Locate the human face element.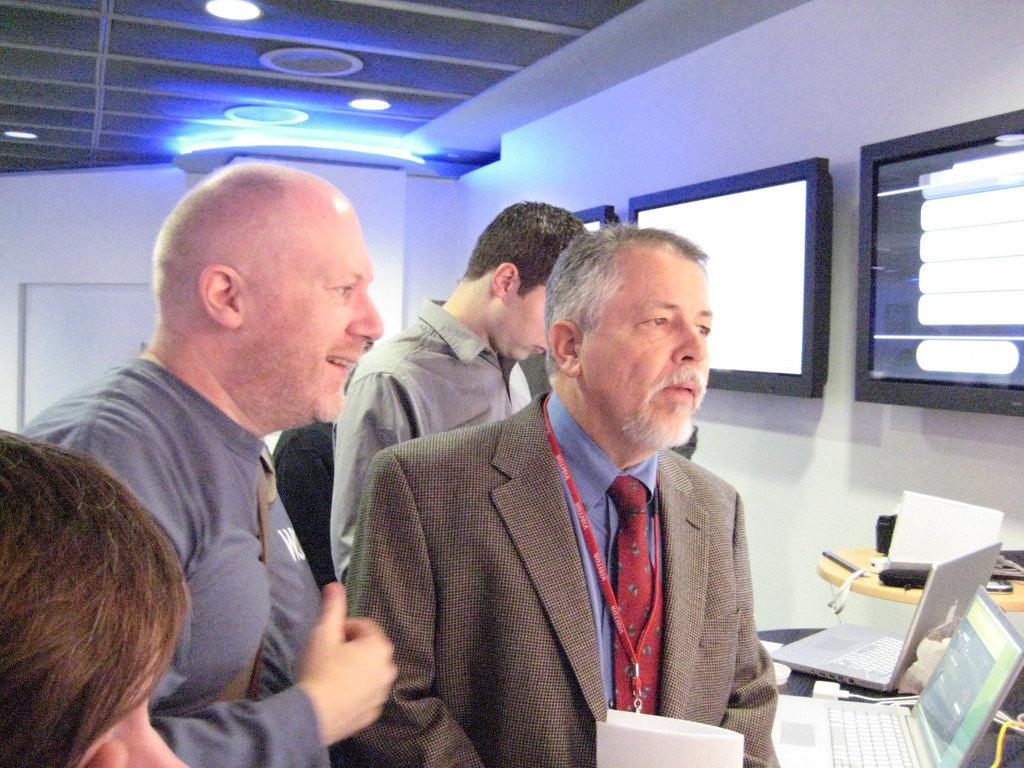
Element bbox: bbox=[83, 637, 196, 767].
